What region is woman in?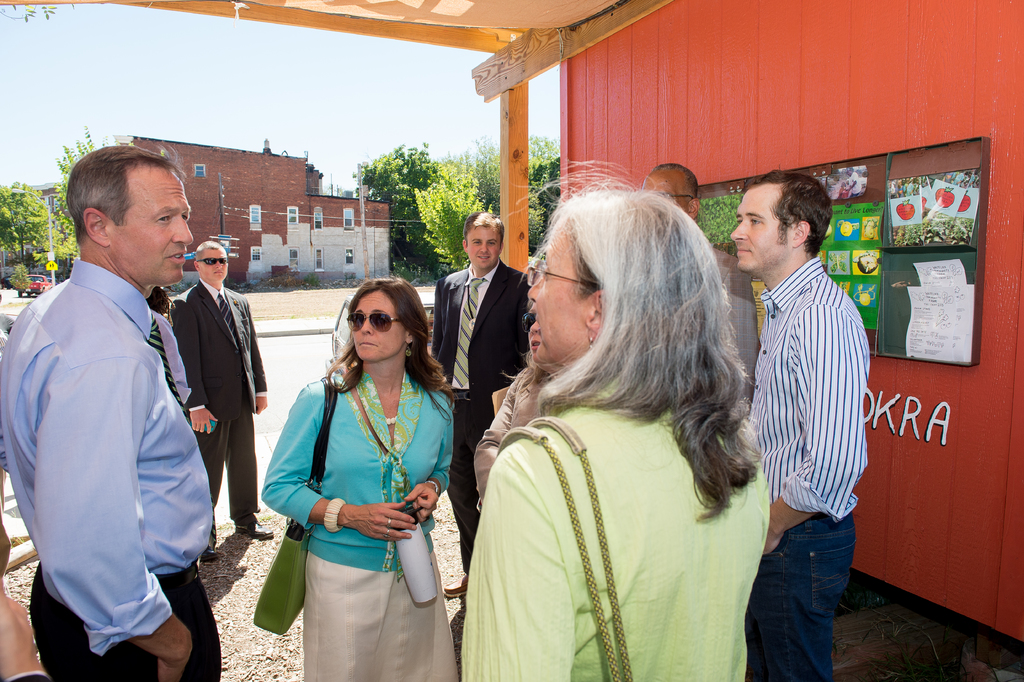
[138, 278, 177, 321].
